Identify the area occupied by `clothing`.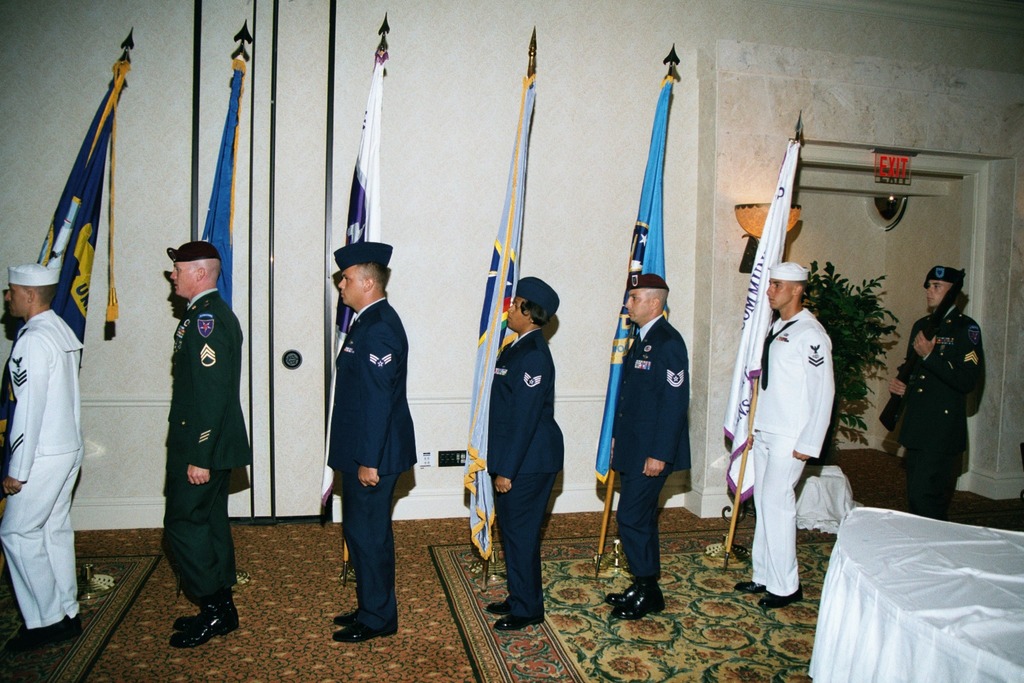
Area: (747,295,838,590).
